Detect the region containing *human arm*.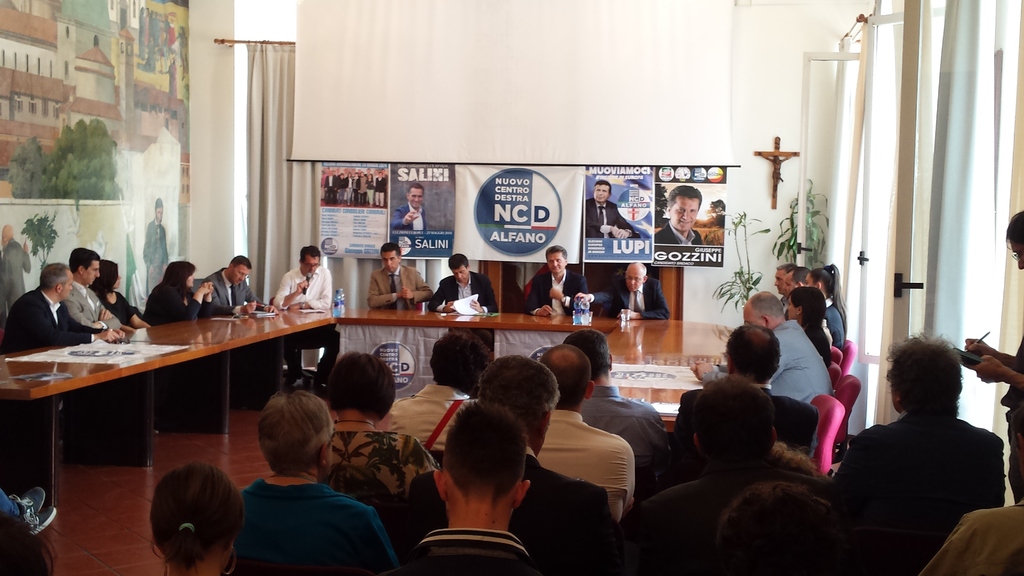
l=613, t=280, r=672, b=320.
